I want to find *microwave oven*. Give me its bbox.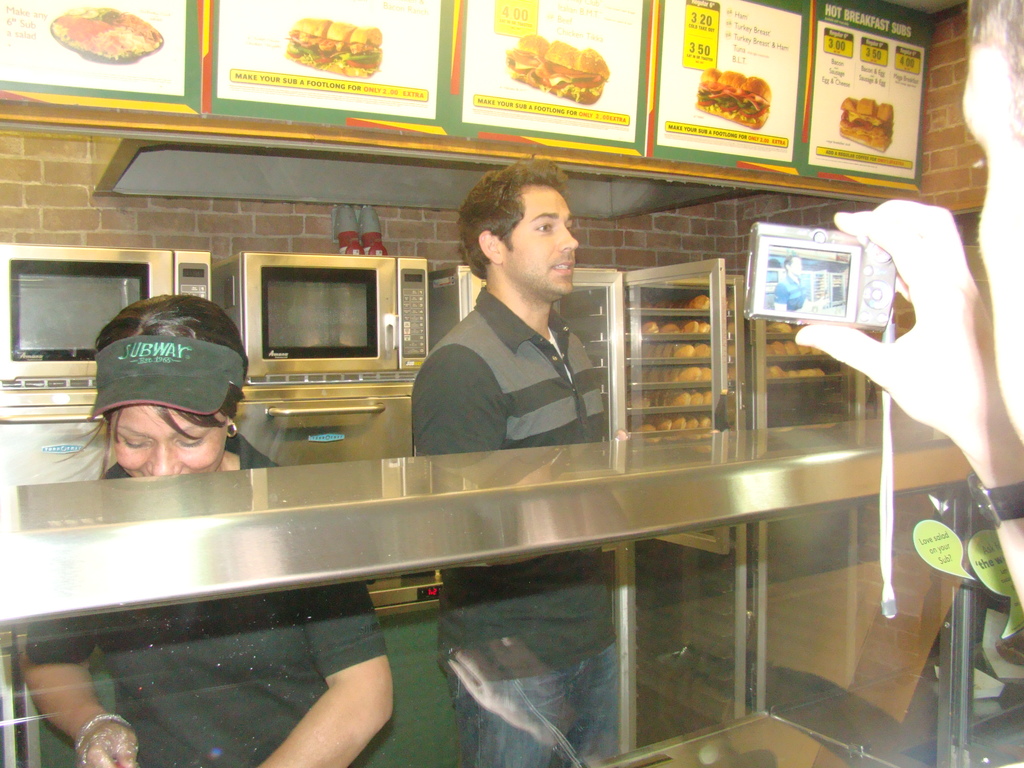
[x1=225, y1=244, x2=421, y2=376].
